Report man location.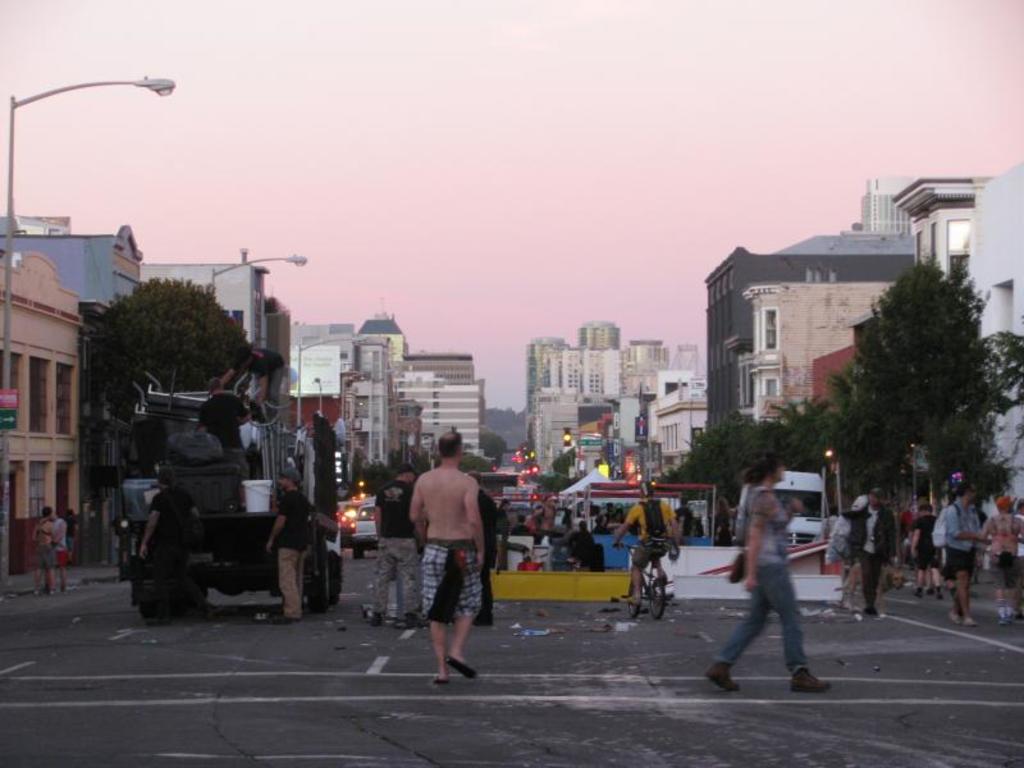
Report: left=896, top=492, right=950, bottom=602.
